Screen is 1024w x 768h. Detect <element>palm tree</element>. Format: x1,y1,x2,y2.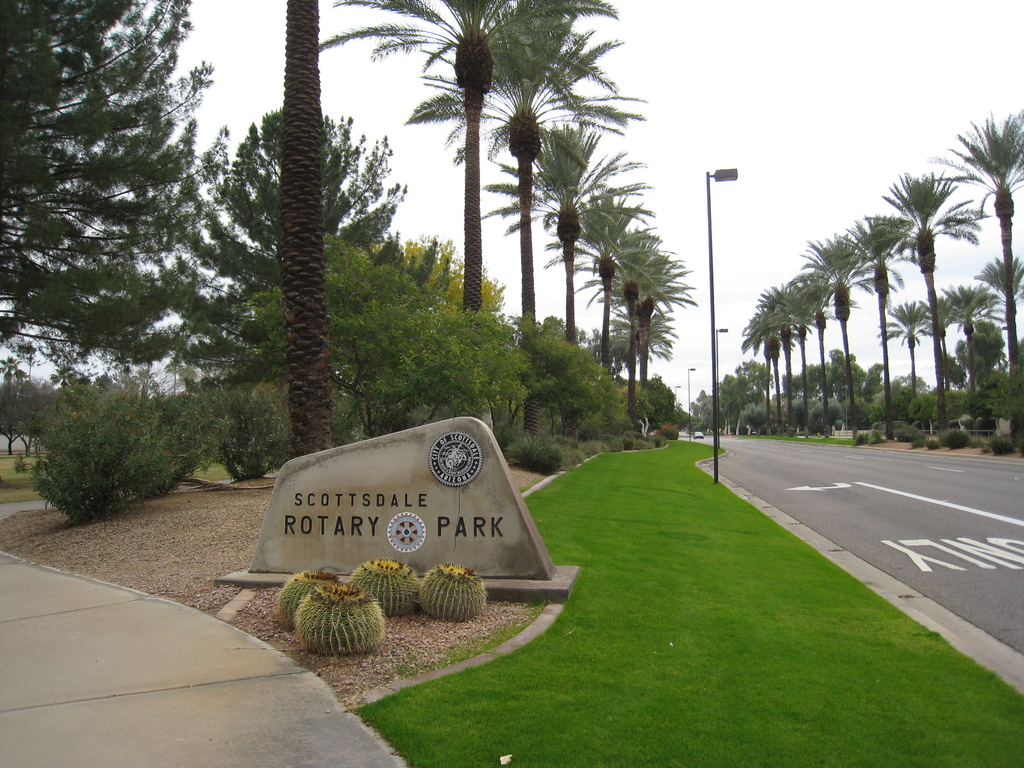
310,0,618,323.
